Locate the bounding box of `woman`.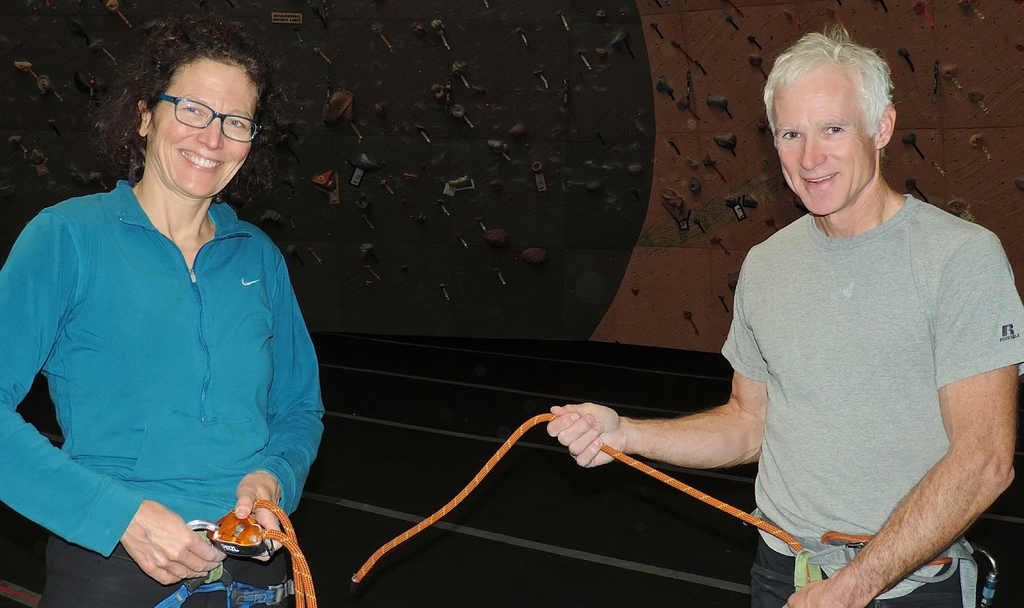
Bounding box: (left=4, top=1, right=330, bottom=607).
